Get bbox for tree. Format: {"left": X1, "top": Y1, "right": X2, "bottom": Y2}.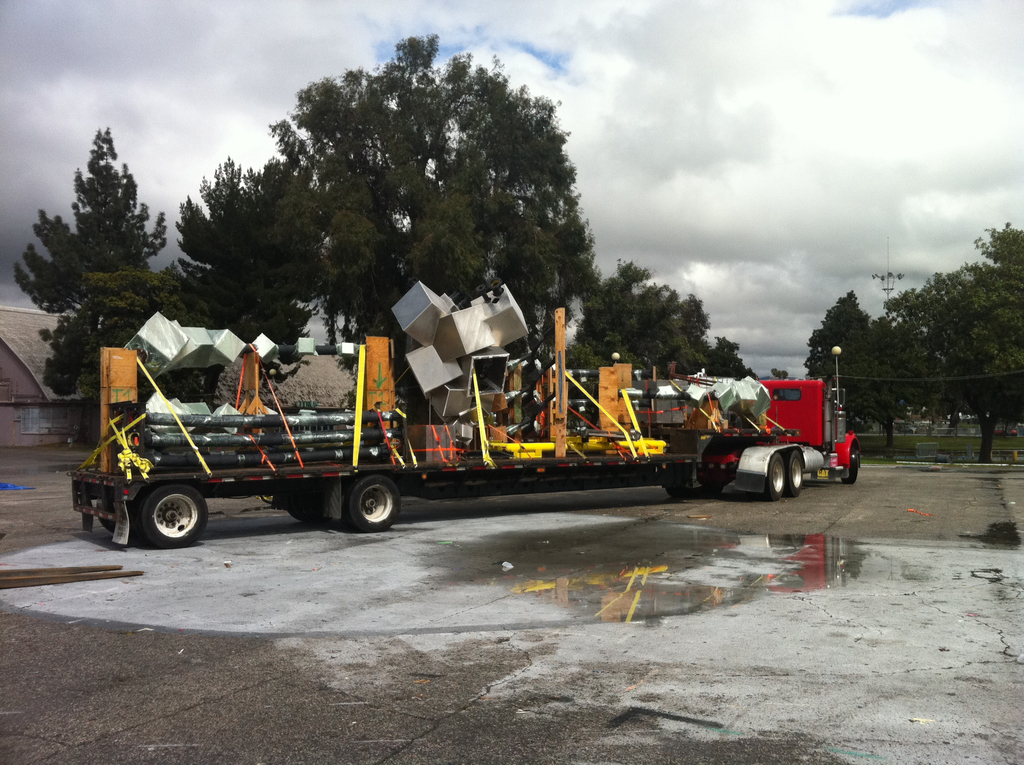
{"left": 880, "top": 220, "right": 1023, "bottom": 462}.
